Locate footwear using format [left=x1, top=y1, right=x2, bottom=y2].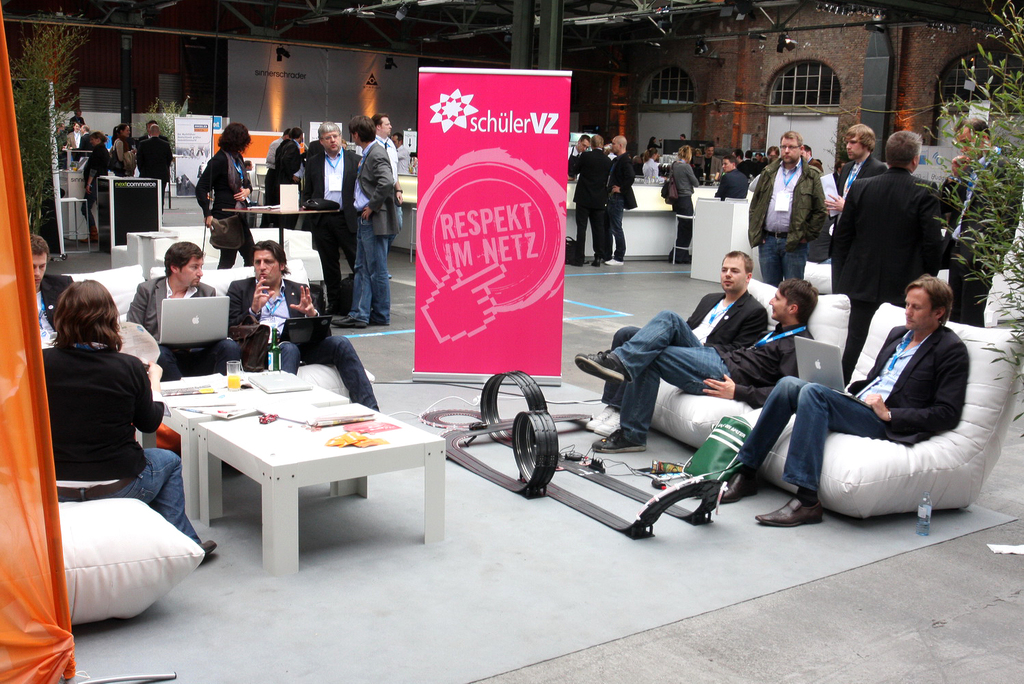
[left=669, top=255, right=690, bottom=263].
